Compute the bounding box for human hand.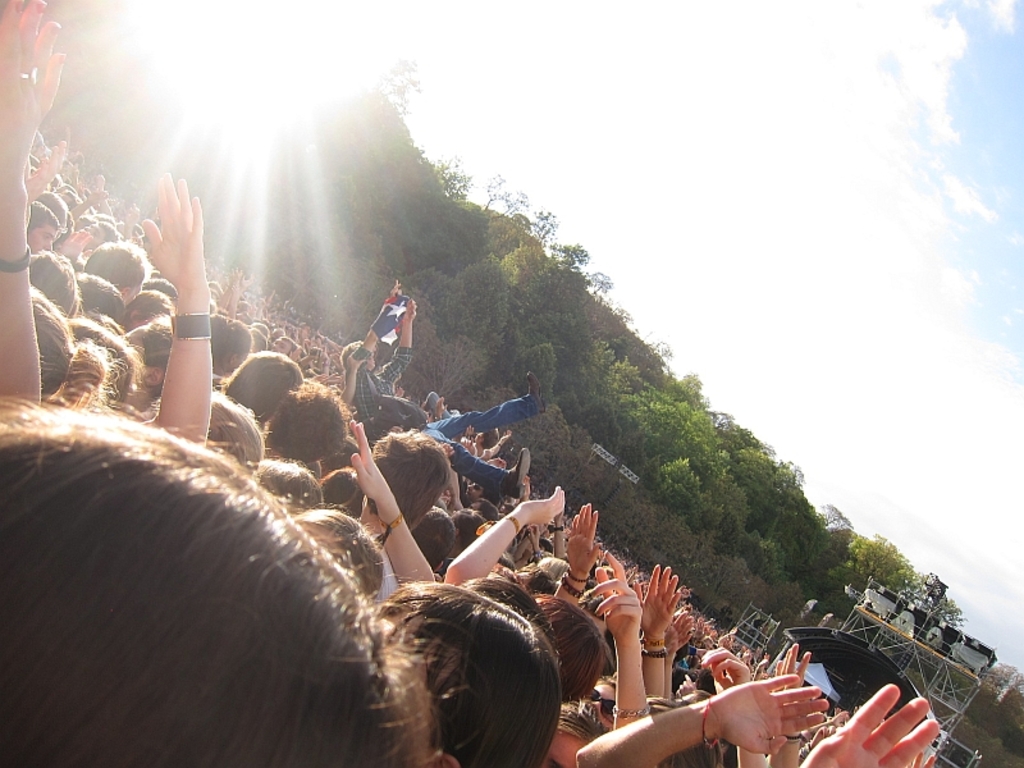
<region>707, 672, 832, 758</region>.
